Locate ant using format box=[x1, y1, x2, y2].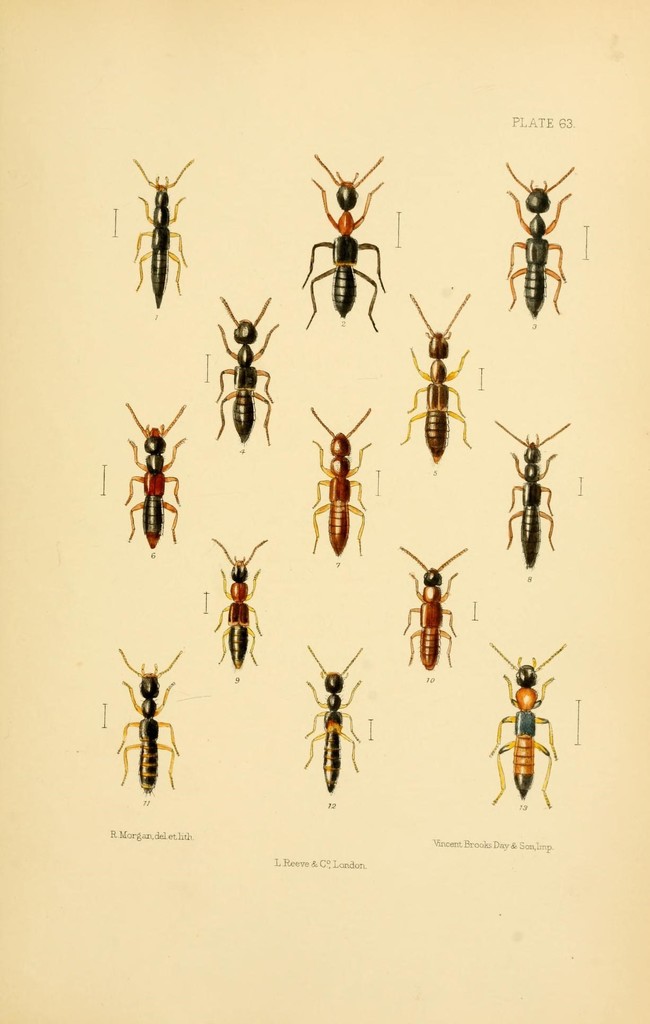
box=[209, 532, 265, 672].
